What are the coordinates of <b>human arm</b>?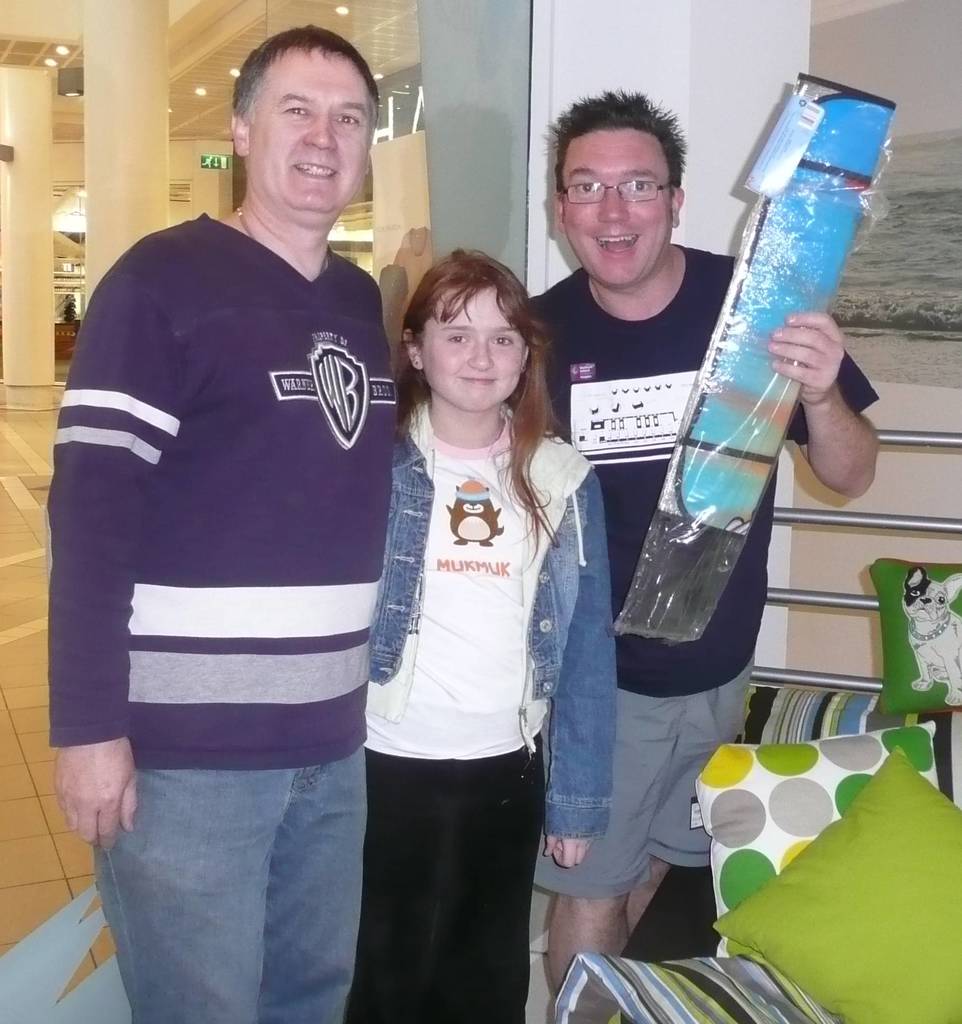
bbox=[42, 262, 178, 856].
